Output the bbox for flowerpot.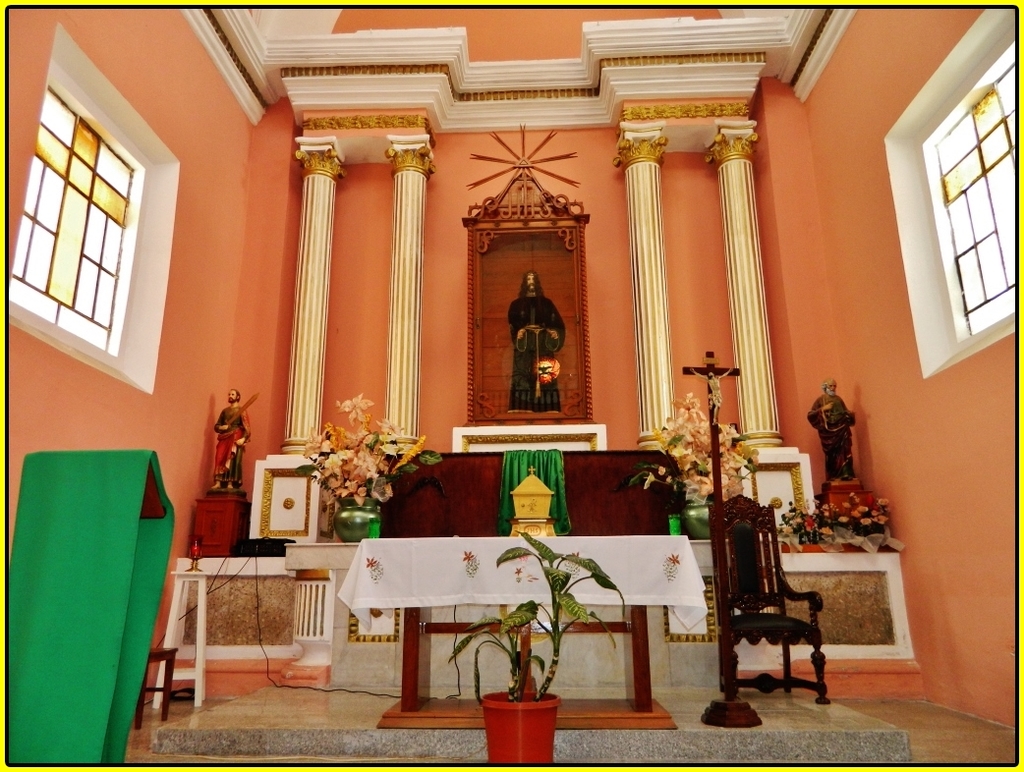
box(481, 692, 560, 762).
